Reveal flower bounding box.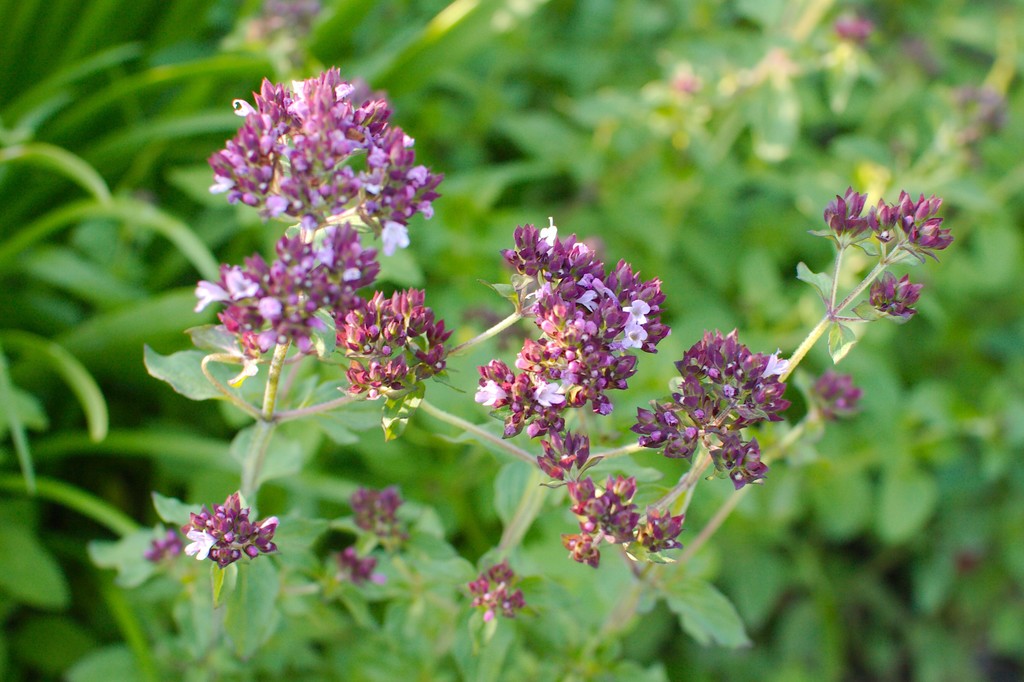
Revealed: [344,483,407,544].
